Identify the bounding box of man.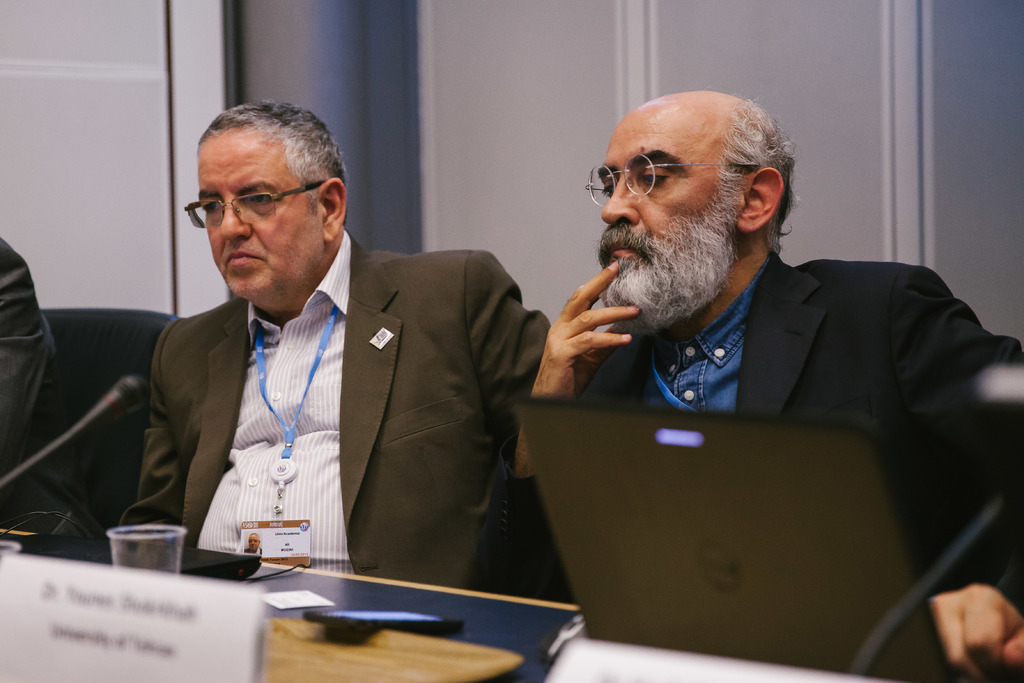
514,89,1023,592.
